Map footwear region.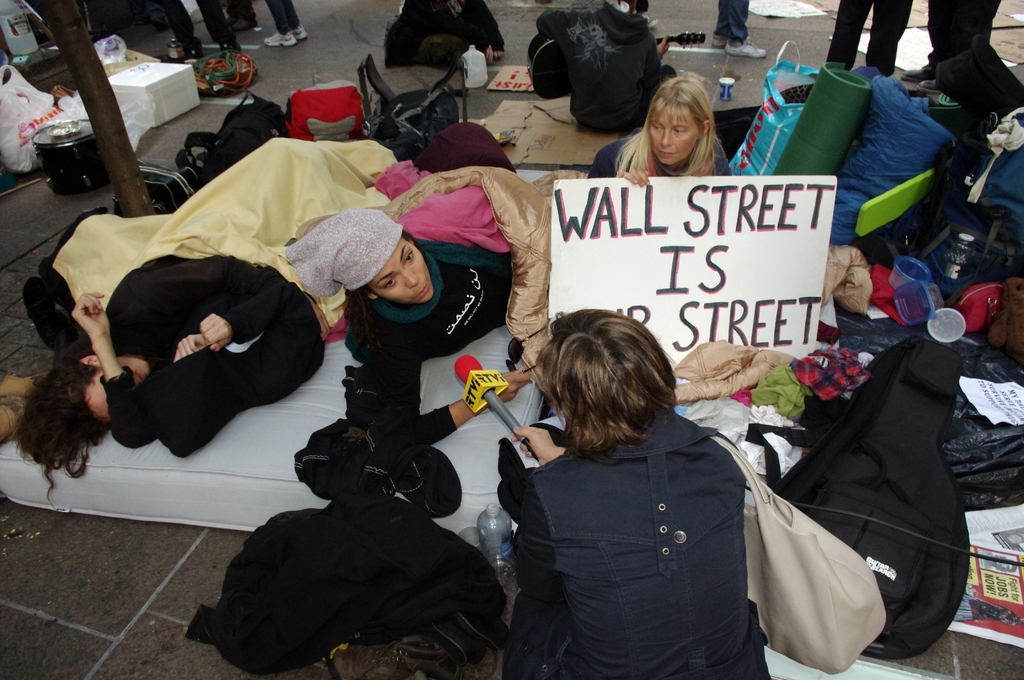
Mapped to bbox=[630, 15, 662, 31].
